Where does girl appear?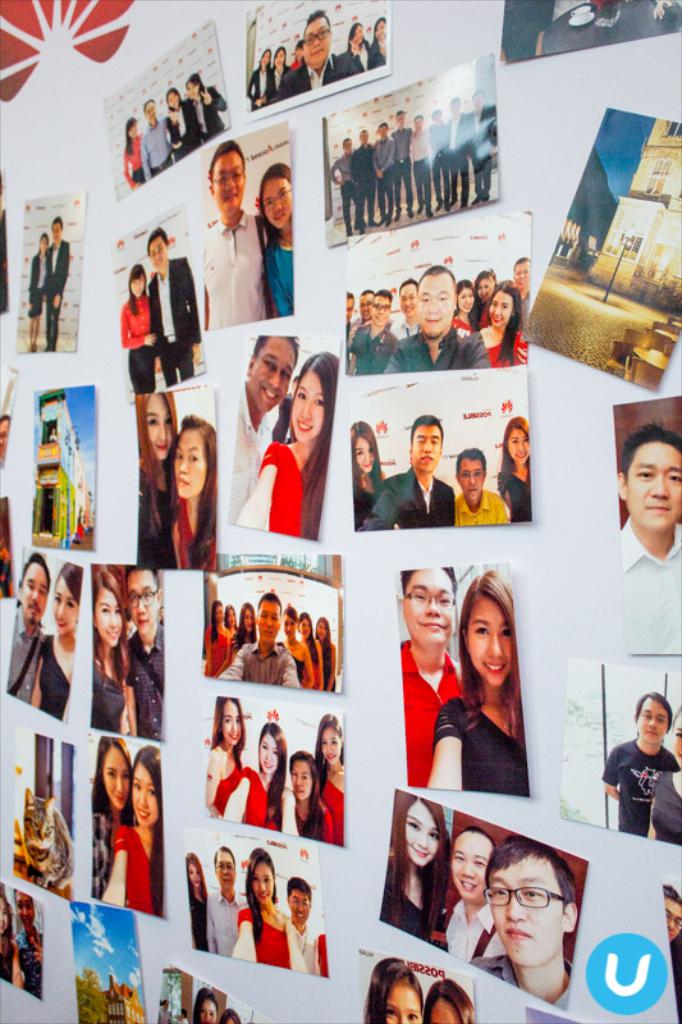
Appears at rect(362, 951, 422, 1023).
